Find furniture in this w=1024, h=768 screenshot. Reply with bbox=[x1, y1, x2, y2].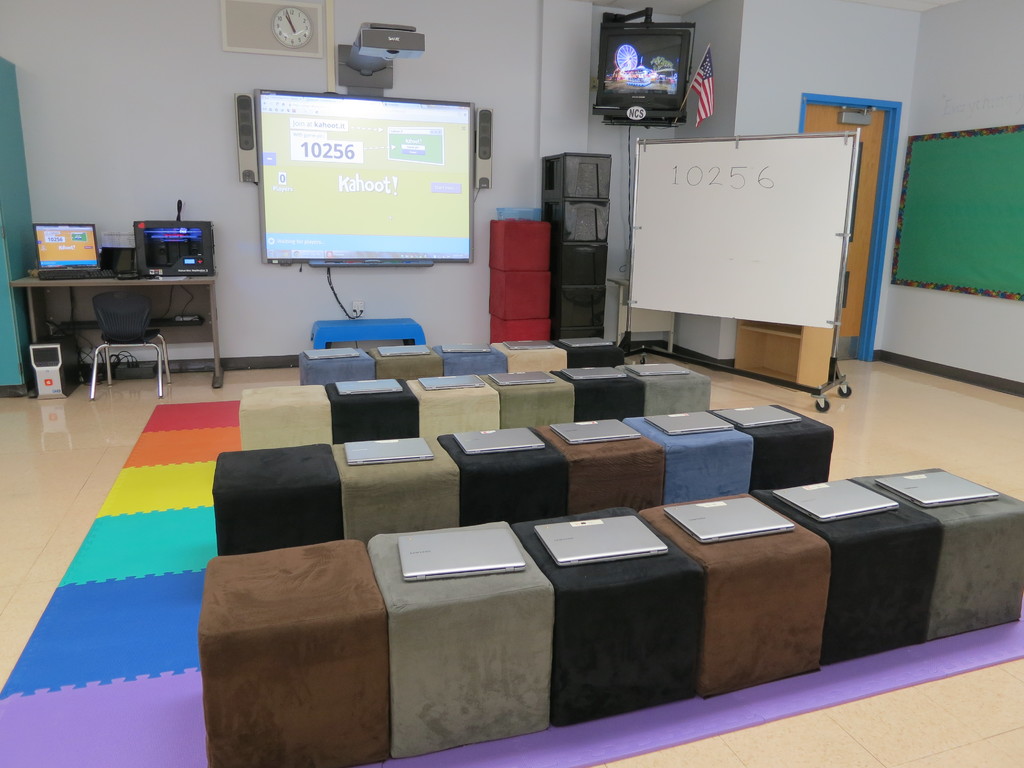
bbox=[0, 58, 50, 388].
